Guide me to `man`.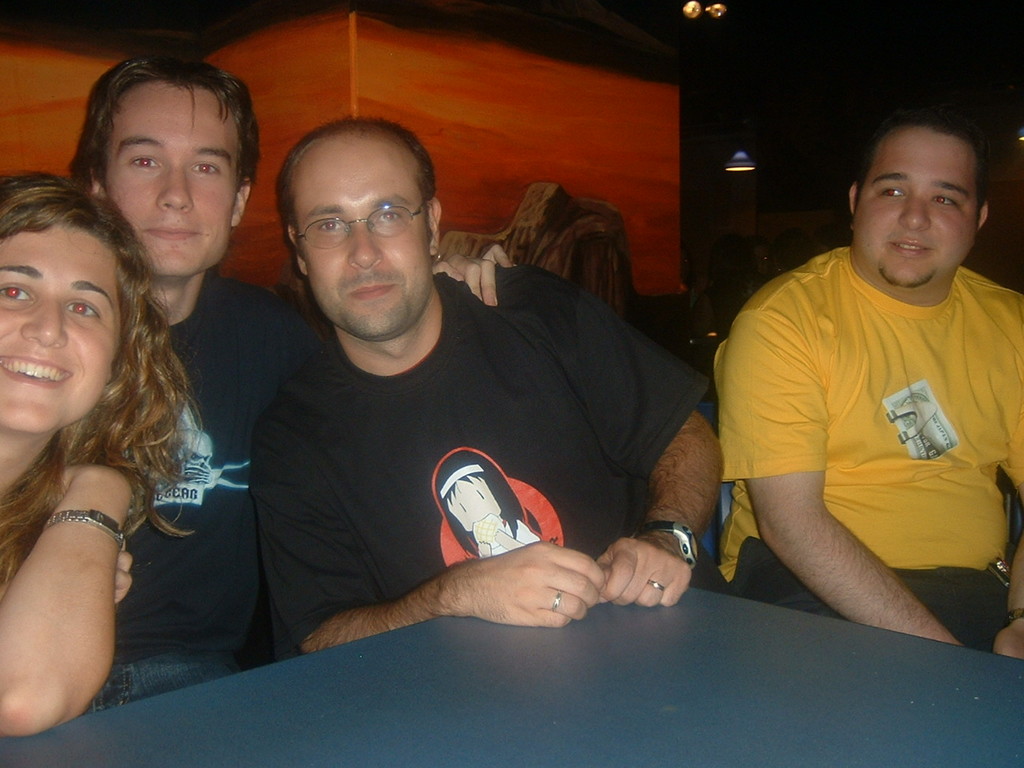
Guidance: BBox(66, 46, 522, 716).
